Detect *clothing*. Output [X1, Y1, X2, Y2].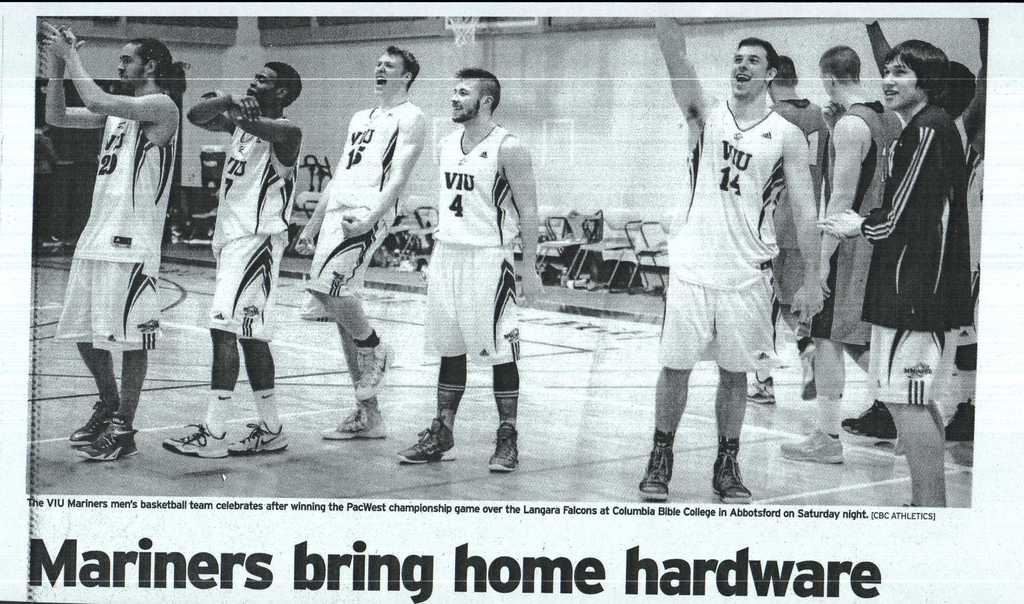
[419, 125, 527, 373].
